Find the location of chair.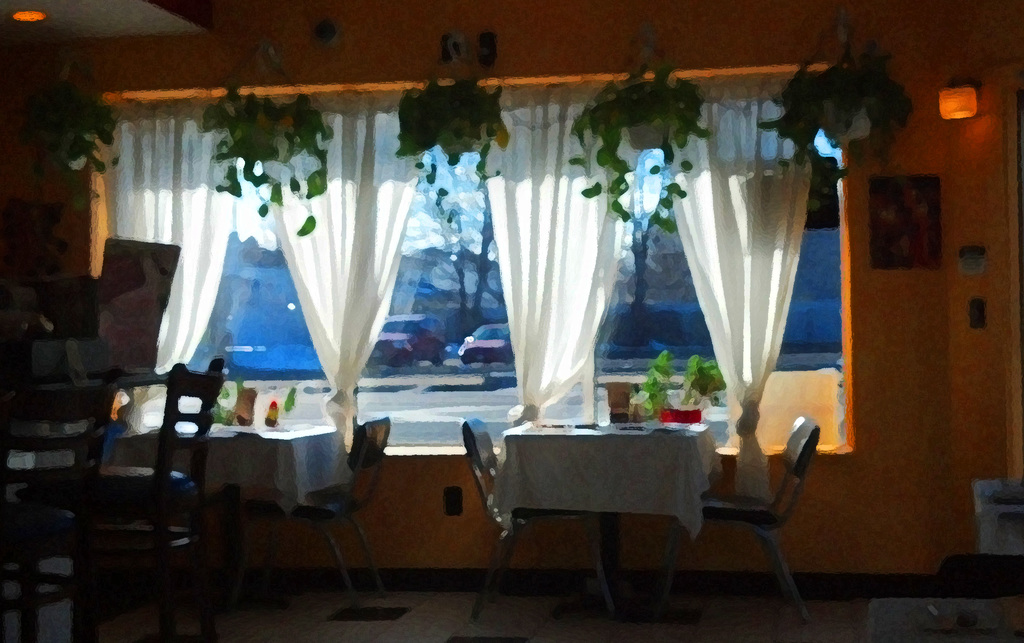
Location: left=653, top=396, right=818, bottom=619.
